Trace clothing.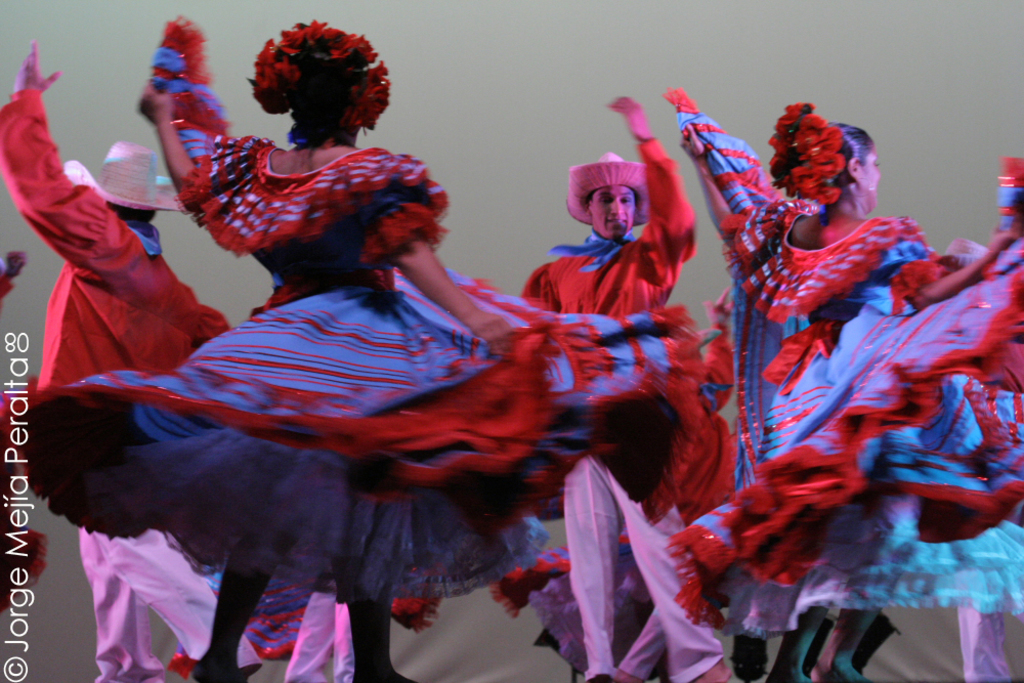
Traced to BBox(675, 120, 939, 637).
